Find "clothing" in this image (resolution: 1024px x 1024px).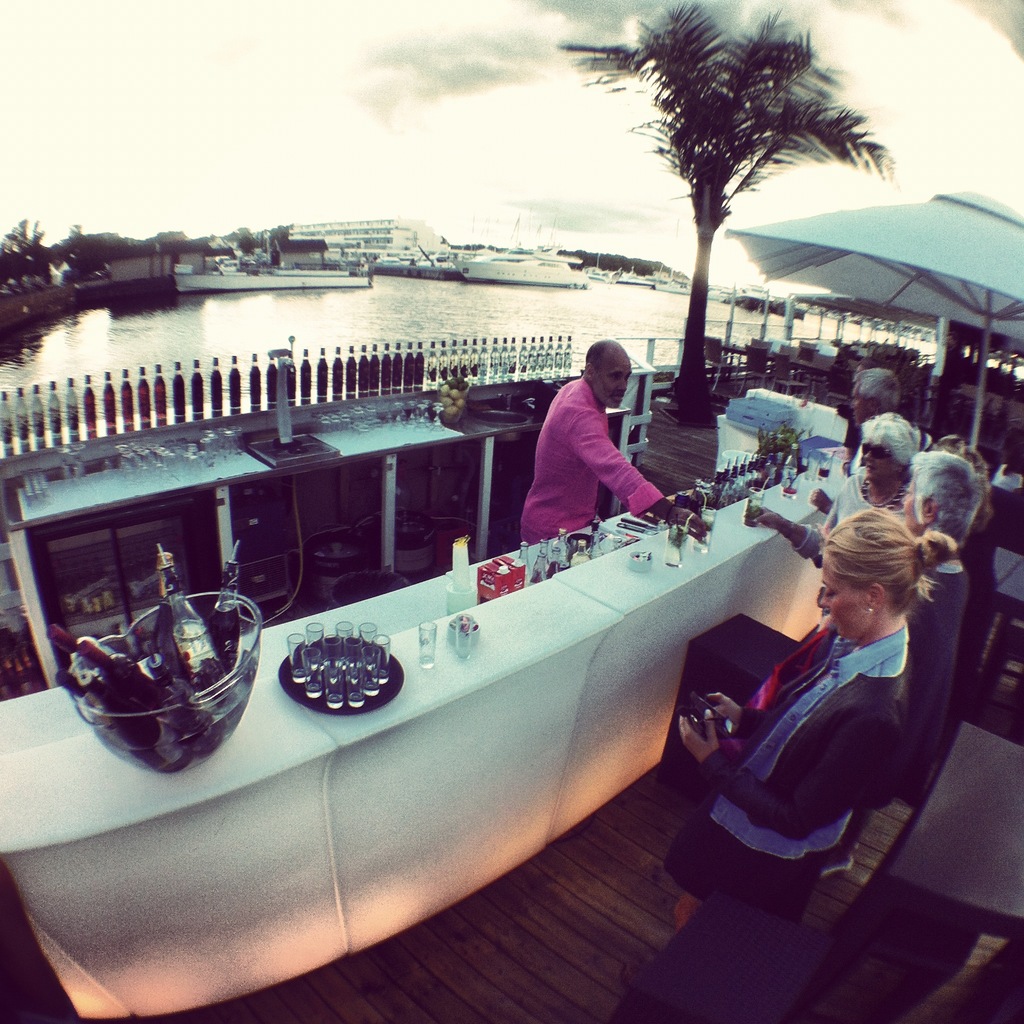
{"left": 524, "top": 369, "right": 669, "bottom": 535}.
